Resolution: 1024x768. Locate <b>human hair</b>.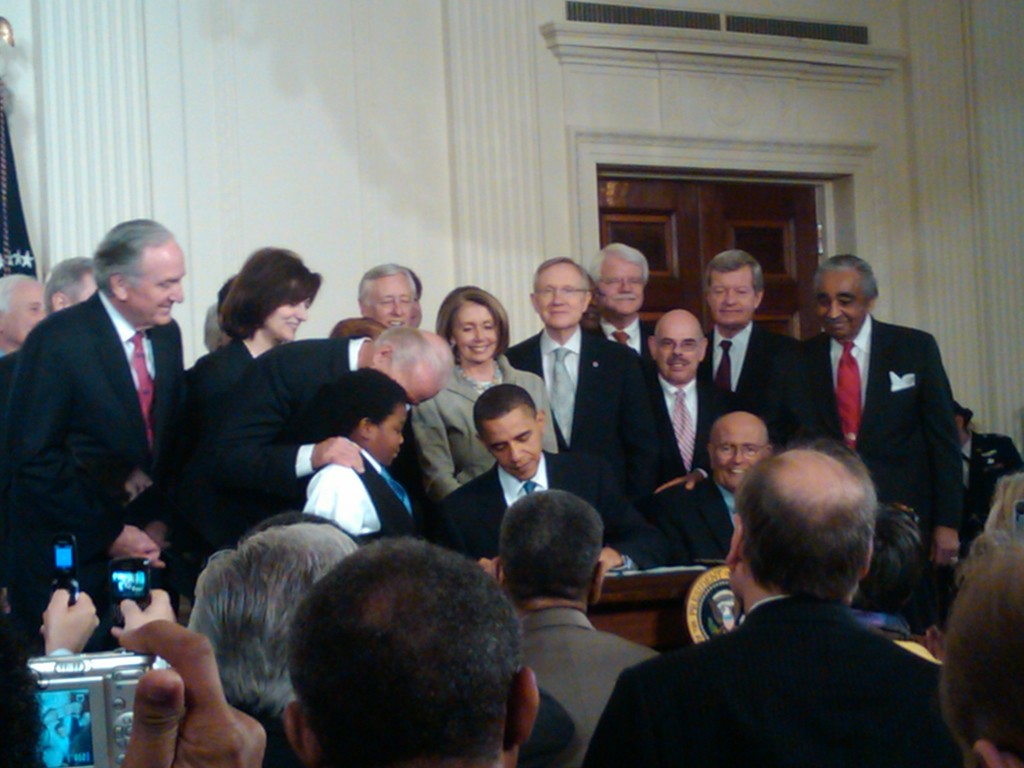
pyautogui.locateOnScreen(0, 271, 38, 315).
